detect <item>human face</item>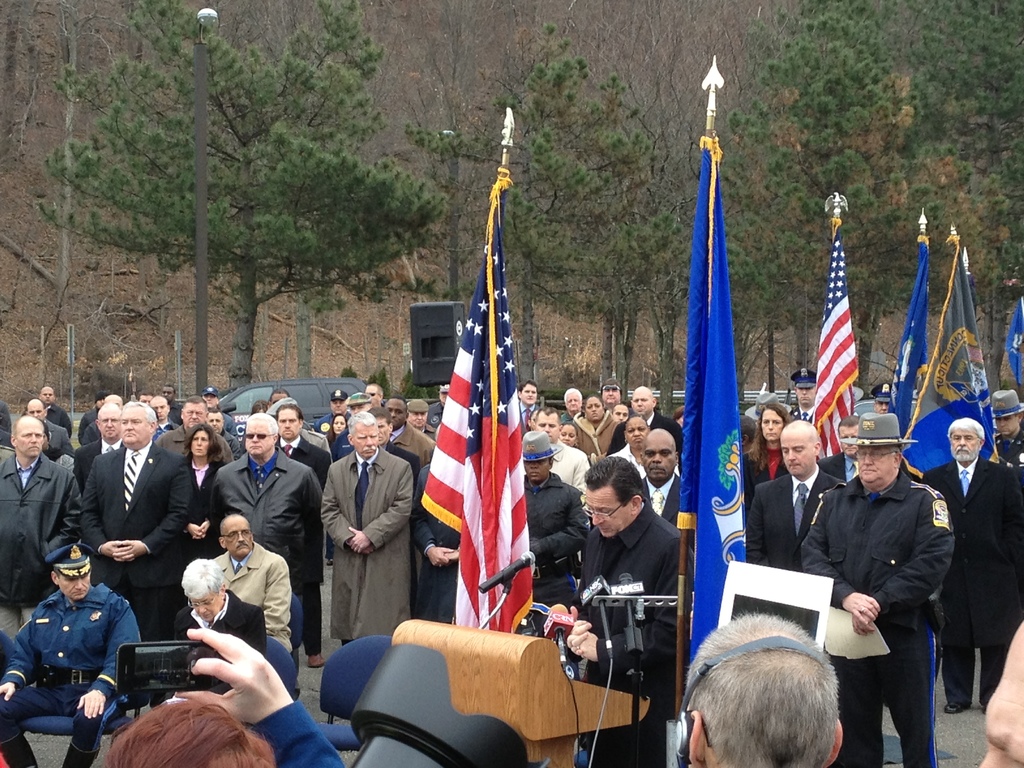
select_region(559, 425, 577, 445)
